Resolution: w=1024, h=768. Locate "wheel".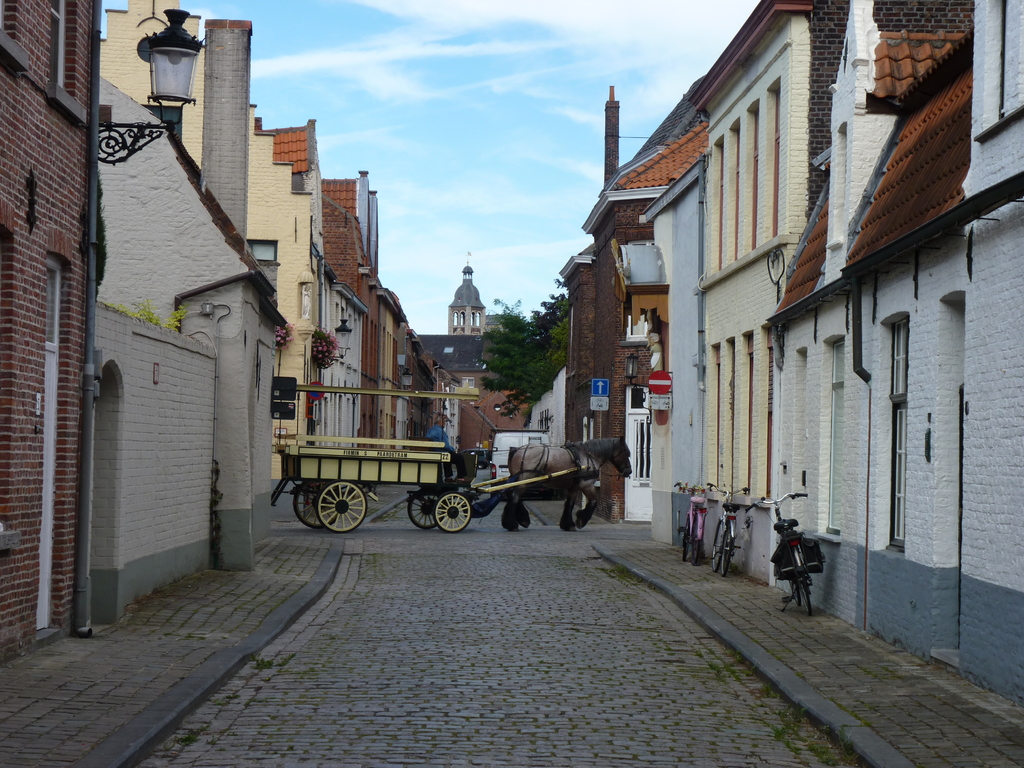
719, 532, 732, 574.
